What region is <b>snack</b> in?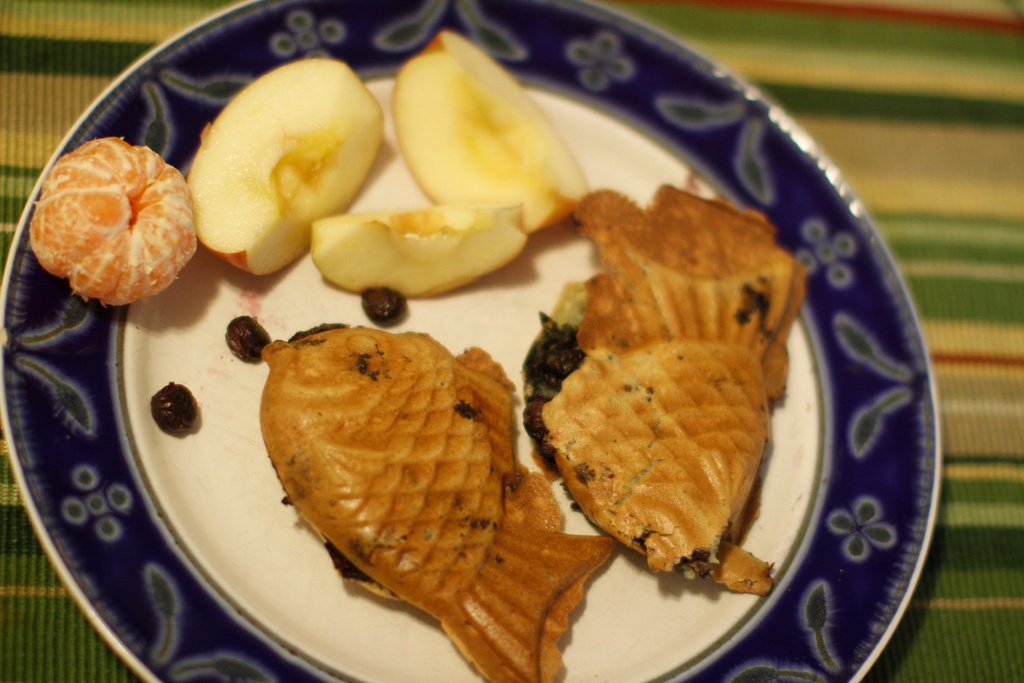
511:181:826:602.
